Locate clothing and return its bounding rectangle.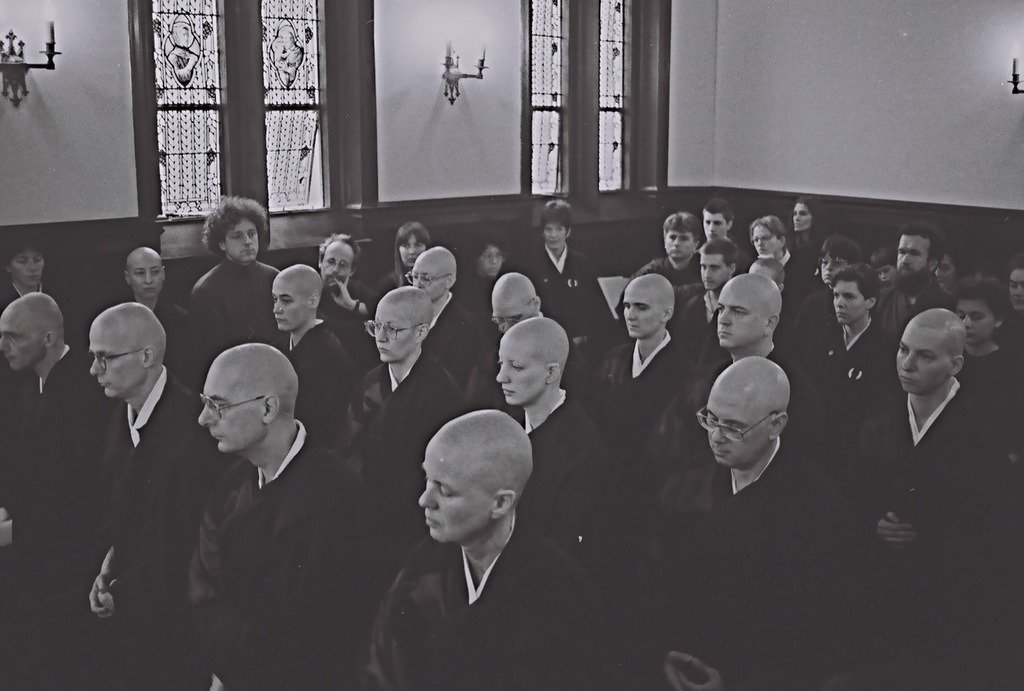
(x1=795, y1=320, x2=888, y2=450).
